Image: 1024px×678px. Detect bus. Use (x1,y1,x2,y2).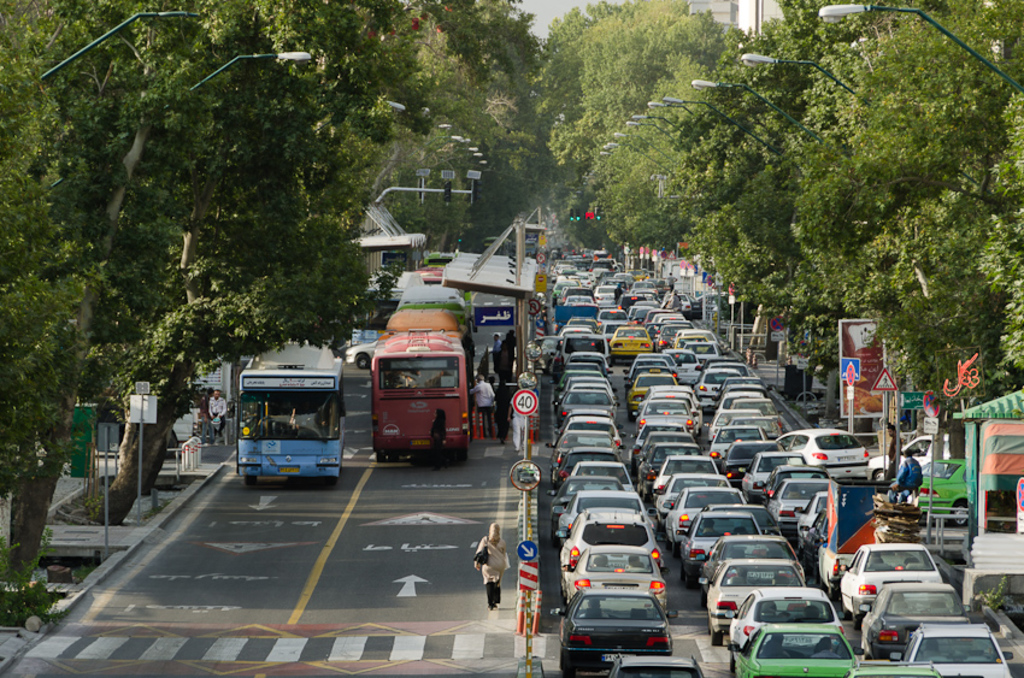
(371,323,466,460).
